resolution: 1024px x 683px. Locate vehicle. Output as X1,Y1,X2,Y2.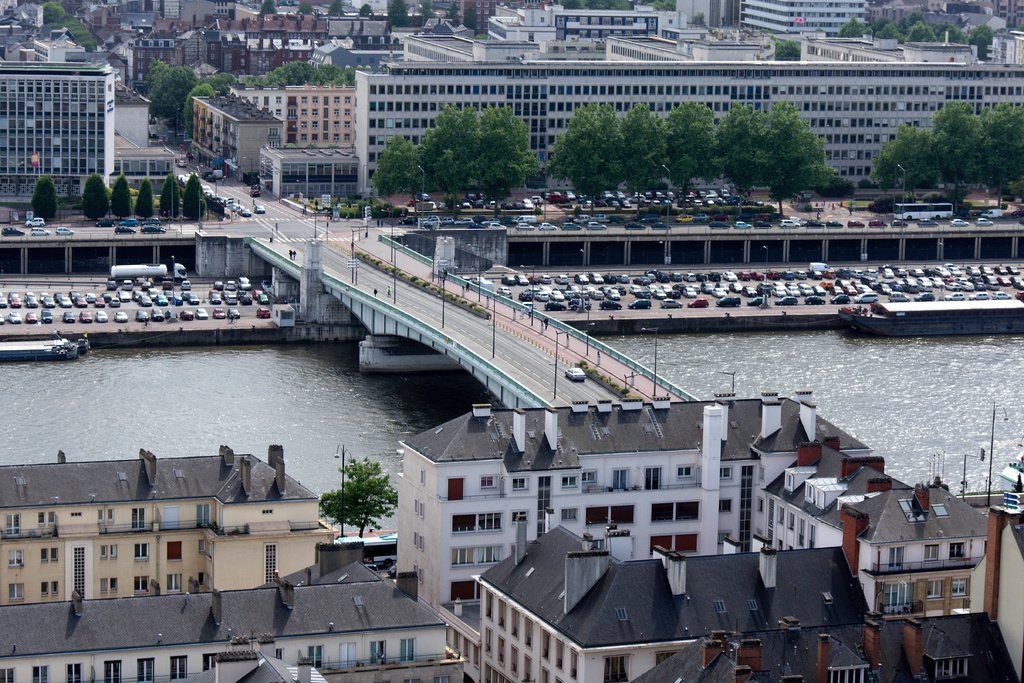
31,226,50,236.
